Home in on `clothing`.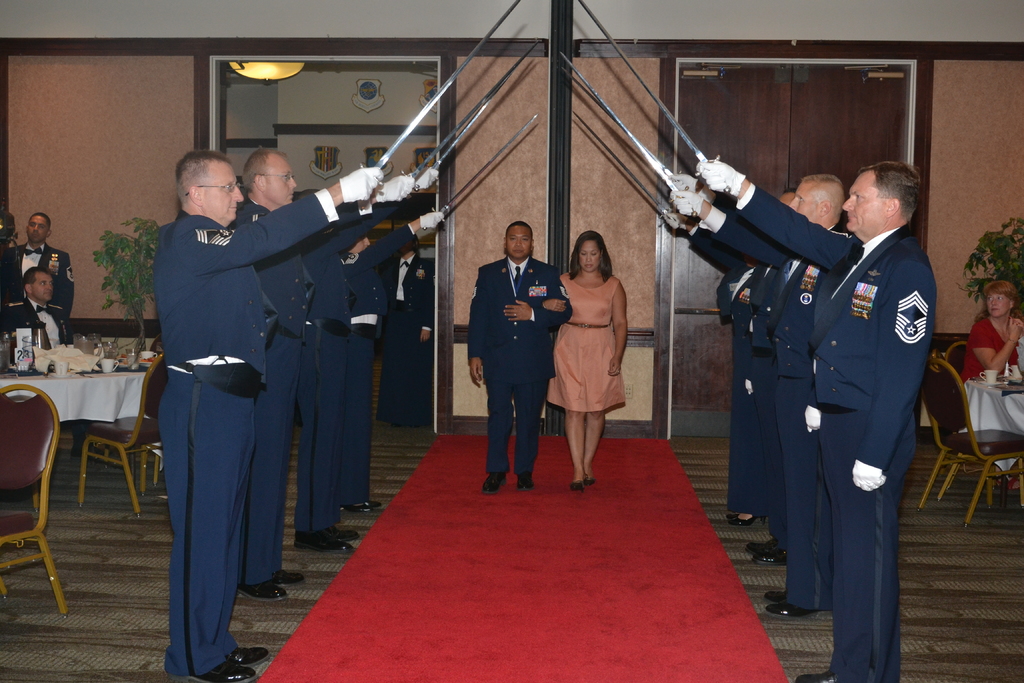
Homed in at crop(954, 314, 1020, 397).
